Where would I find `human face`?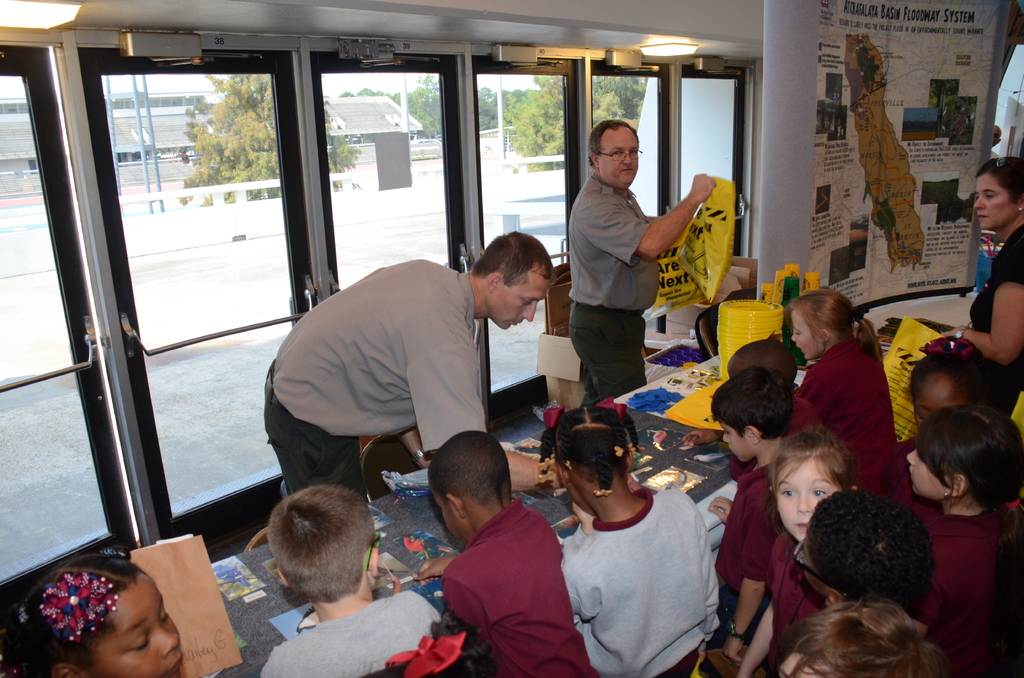
At [906,447,948,497].
